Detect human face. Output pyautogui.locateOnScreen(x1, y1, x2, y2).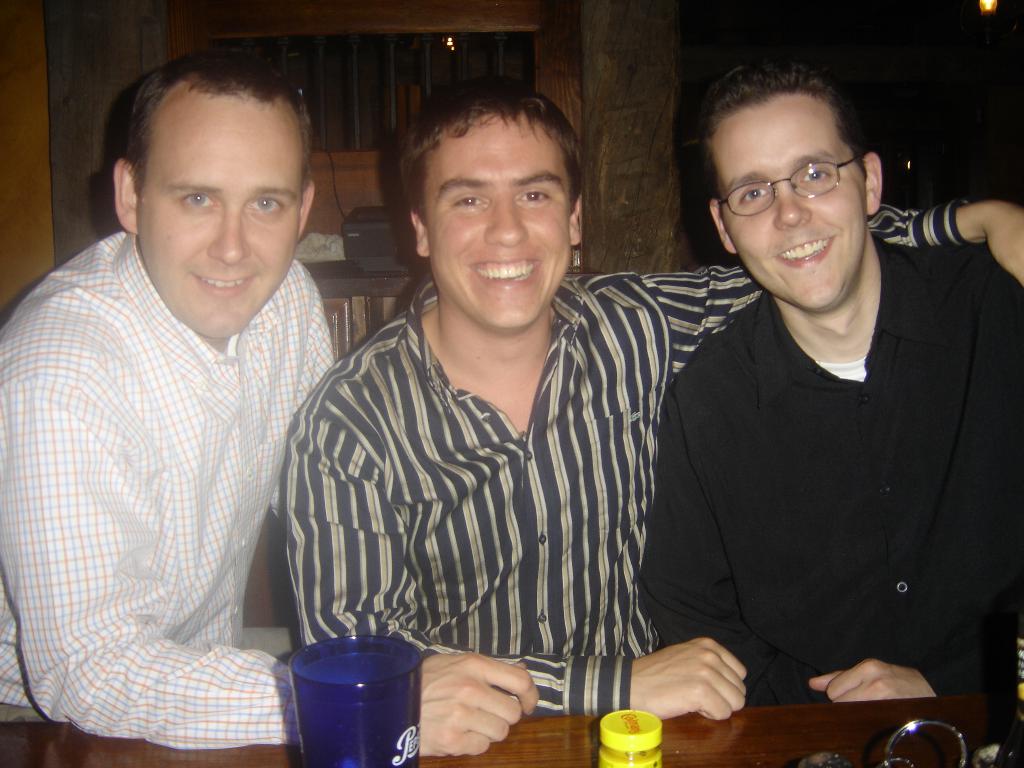
pyautogui.locateOnScreen(711, 92, 868, 311).
